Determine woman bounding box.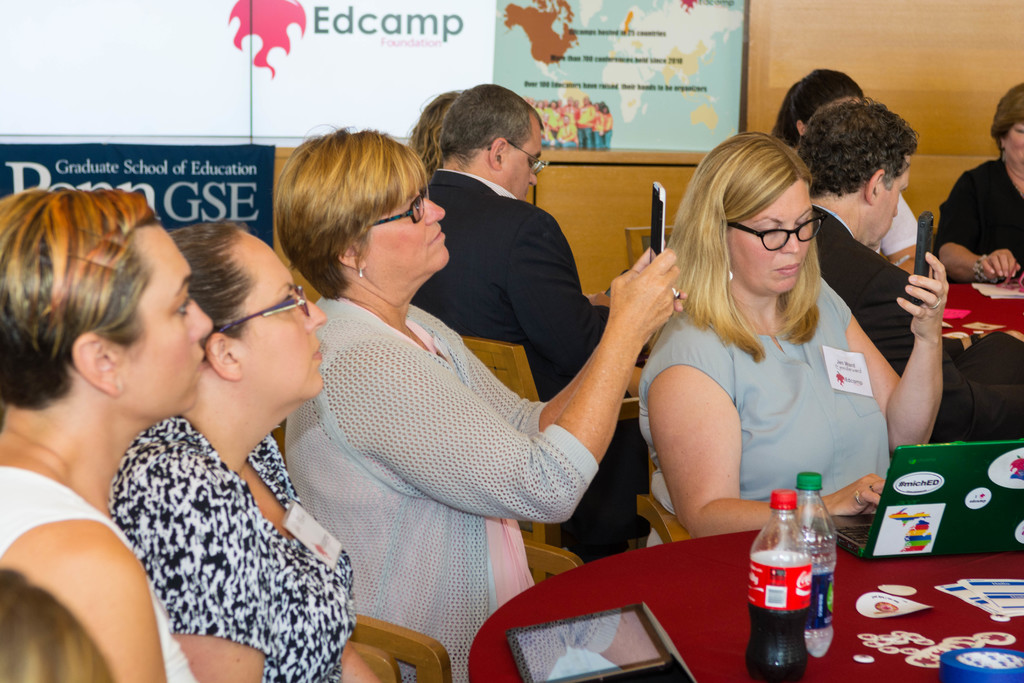
Determined: left=0, top=185, right=216, bottom=682.
